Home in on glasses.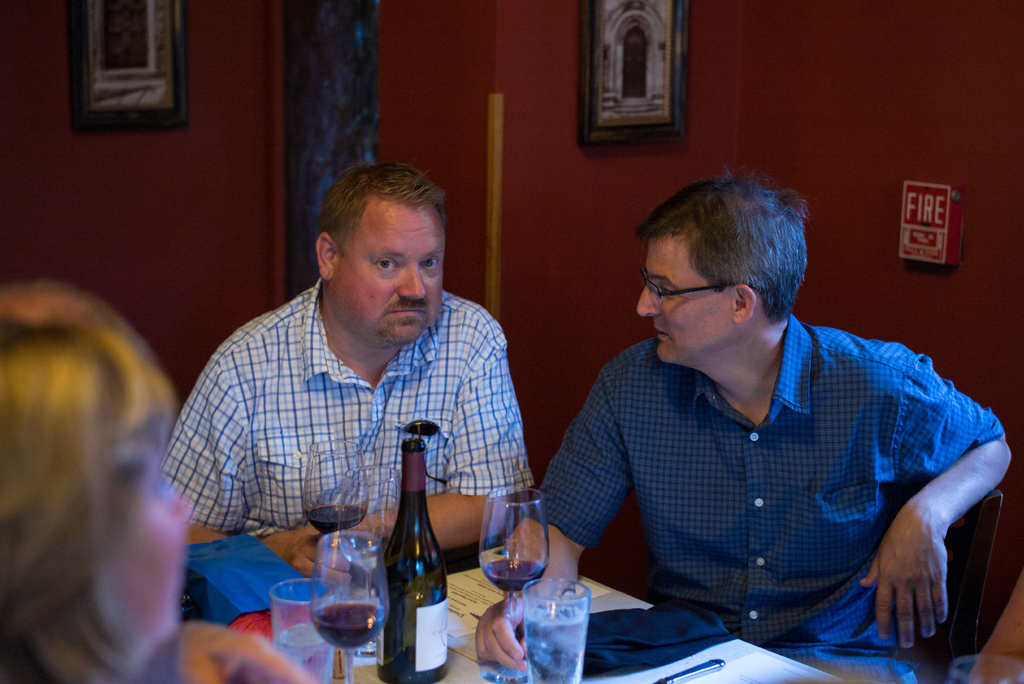
Homed in at {"left": 638, "top": 268, "right": 733, "bottom": 310}.
